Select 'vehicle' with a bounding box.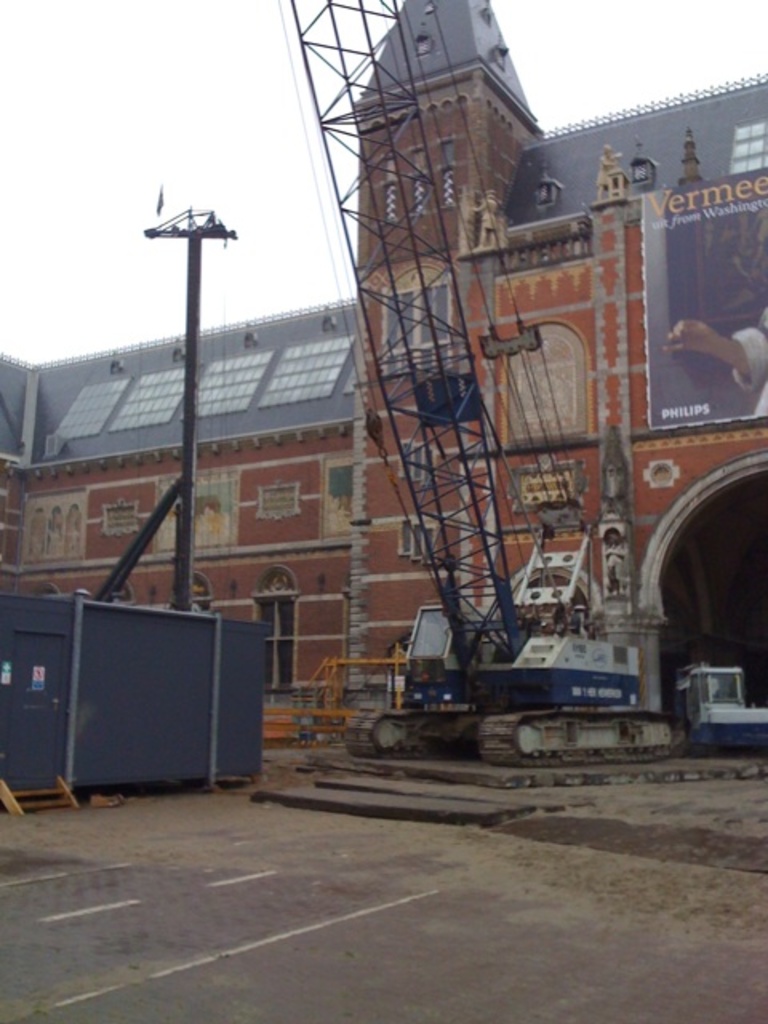
box=[691, 658, 766, 747].
